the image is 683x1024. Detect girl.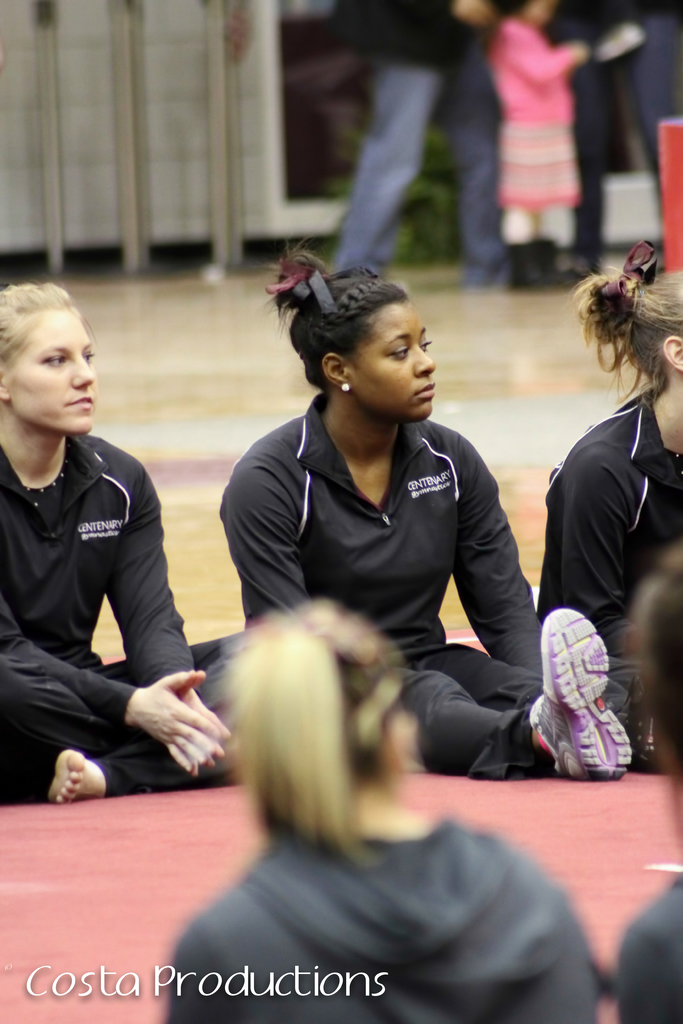
Detection: region(534, 239, 682, 774).
